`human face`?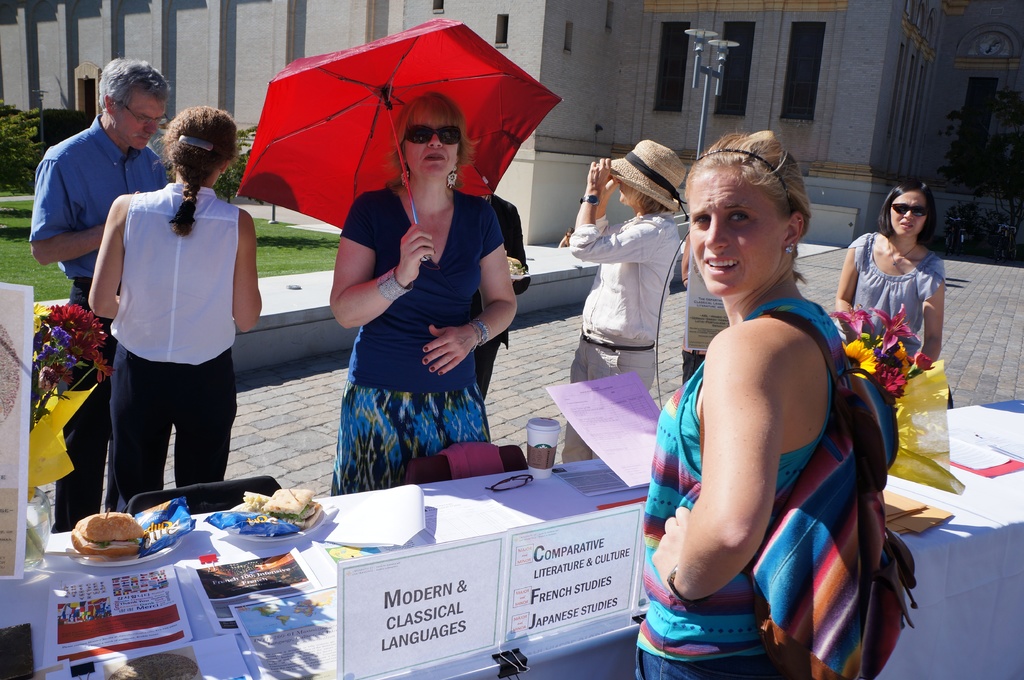
rect(691, 170, 779, 297)
